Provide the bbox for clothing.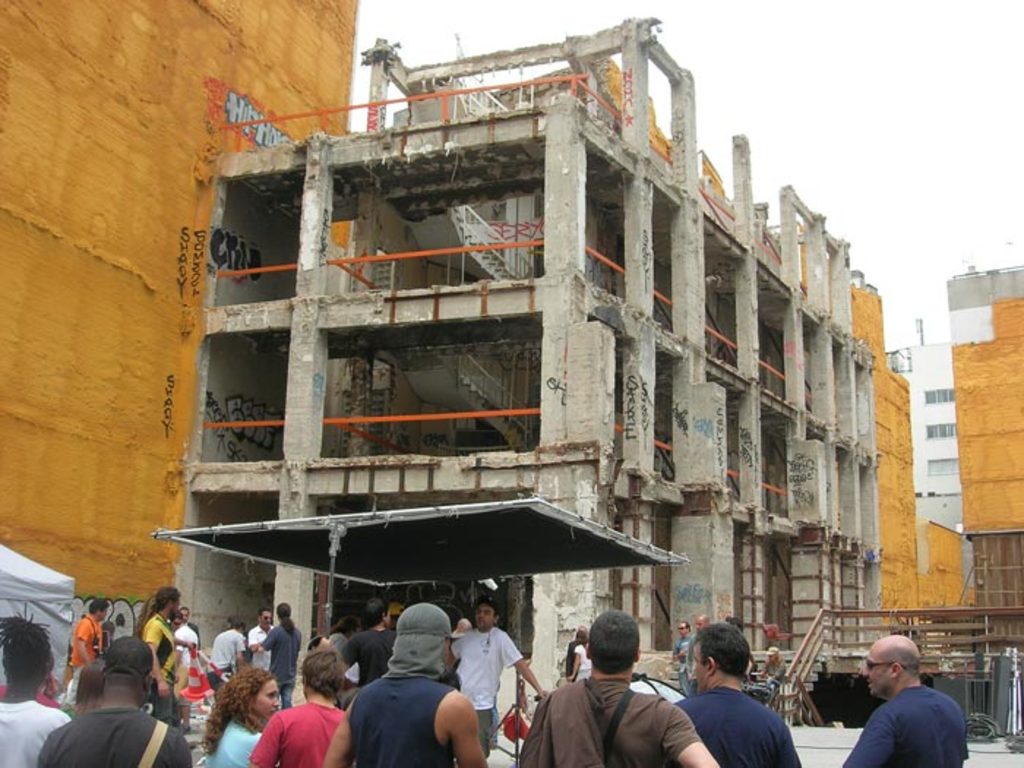
left=41, top=709, right=192, bottom=767.
